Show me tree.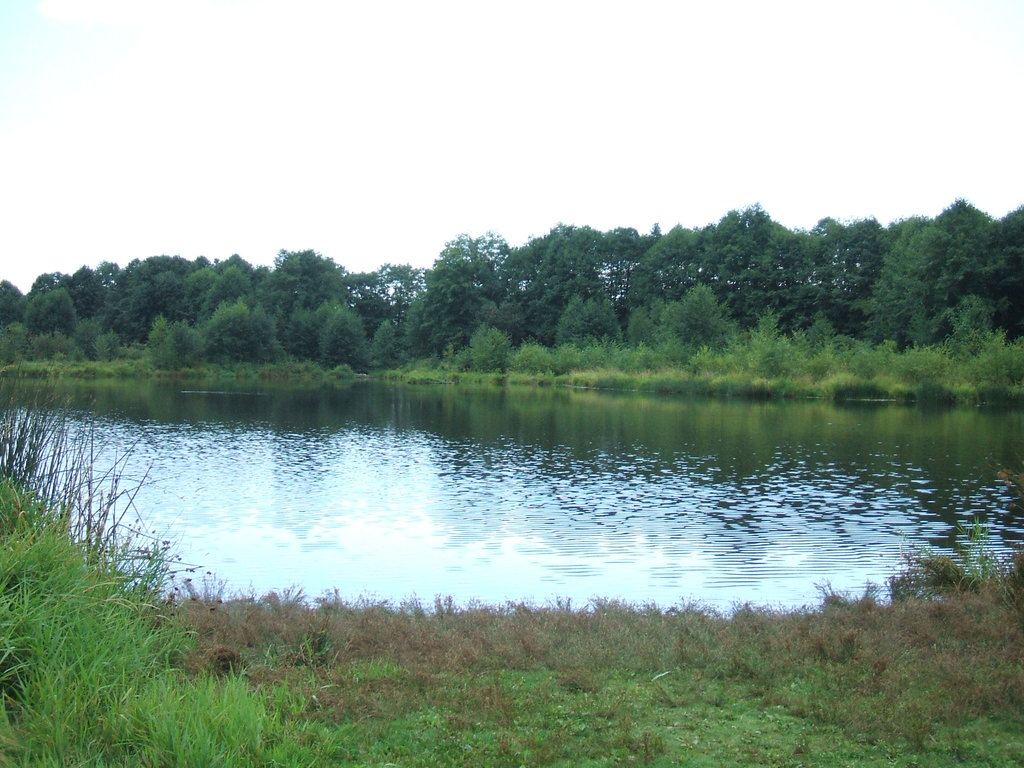
tree is here: [314,297,378,374].
